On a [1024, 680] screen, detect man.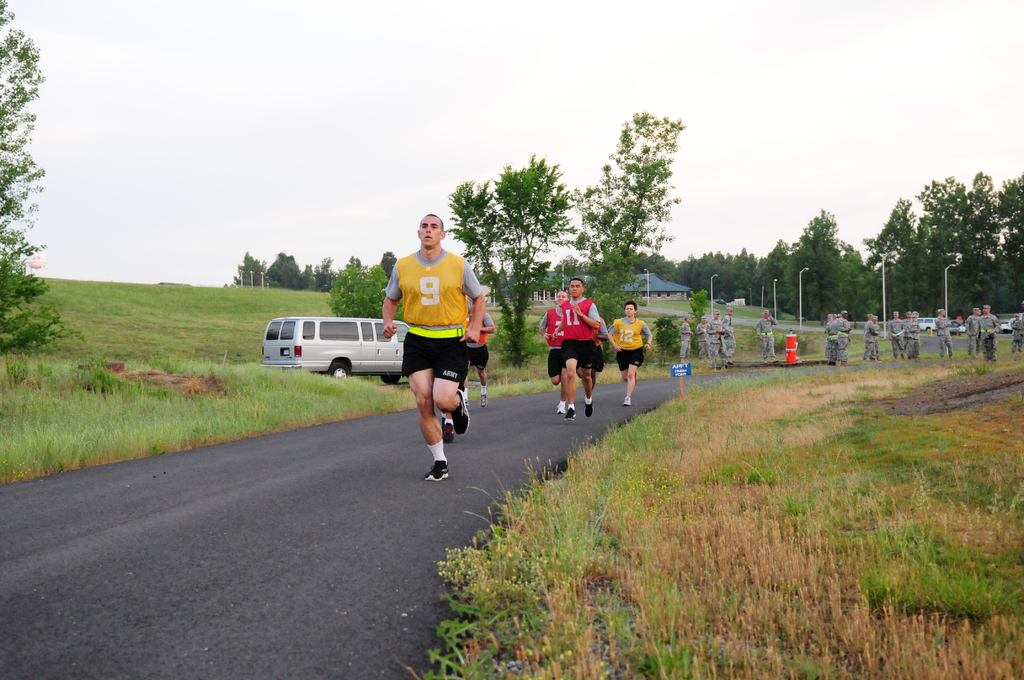
BBox(906, 311, 922, 362).
